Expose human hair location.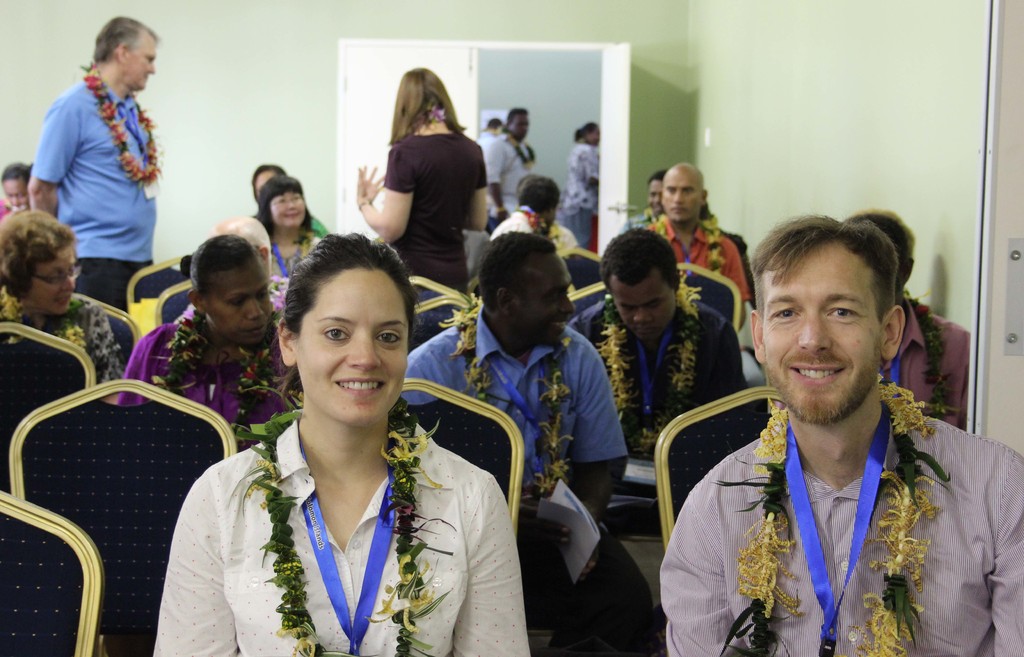
Exposed at bbox=(506, 106, 529, 126).
